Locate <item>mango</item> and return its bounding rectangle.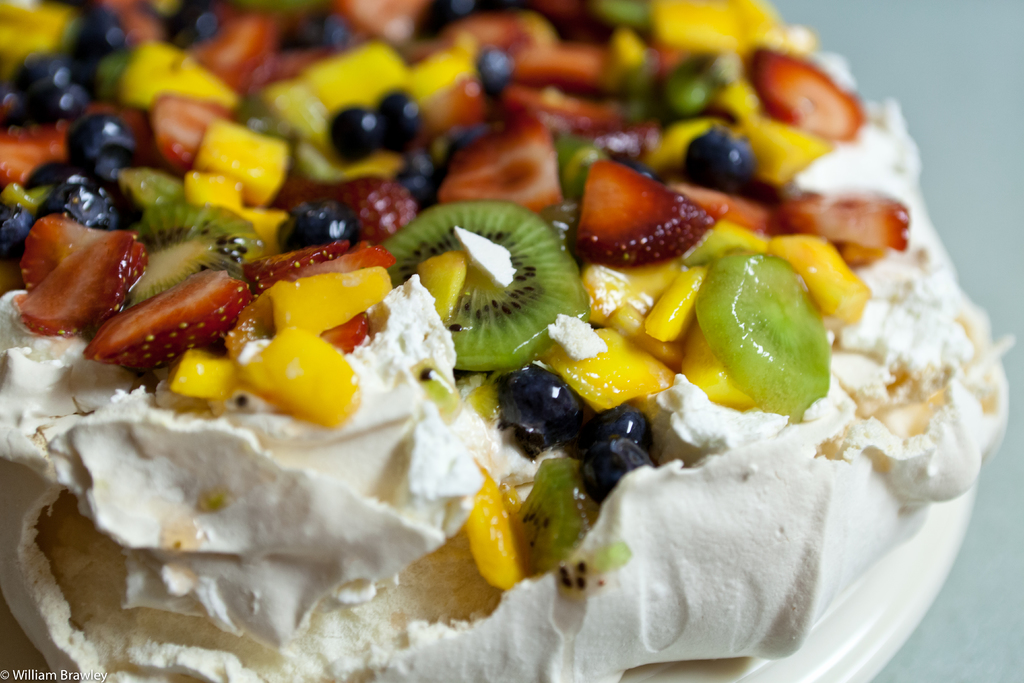
region(465, 466, 530, 593).
